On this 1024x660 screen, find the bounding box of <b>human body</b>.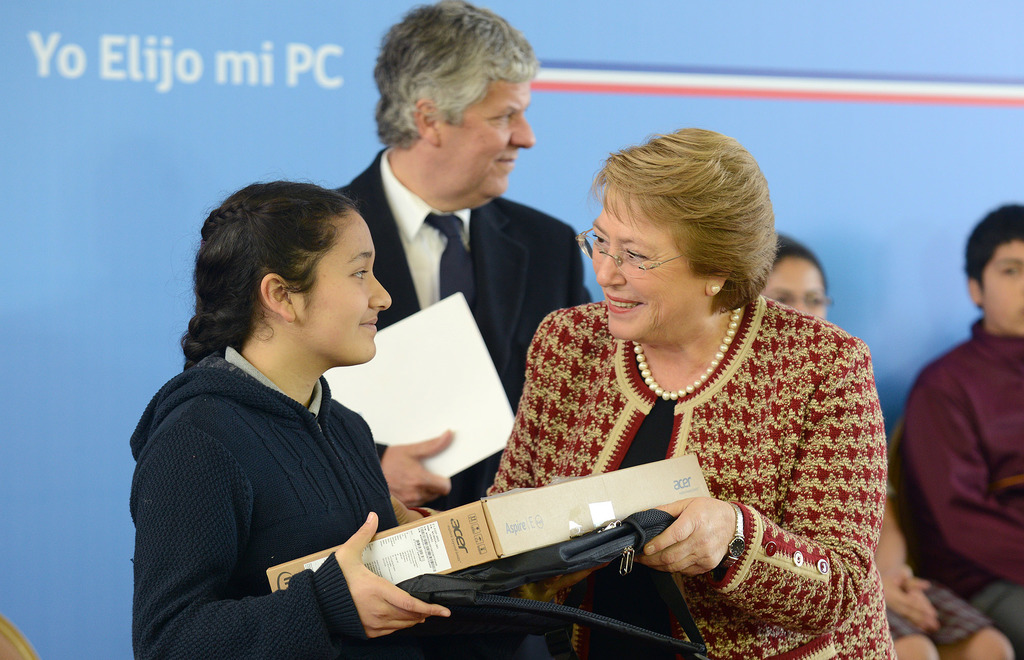
Bounding box: crop(884, 461, 1016, 659).
